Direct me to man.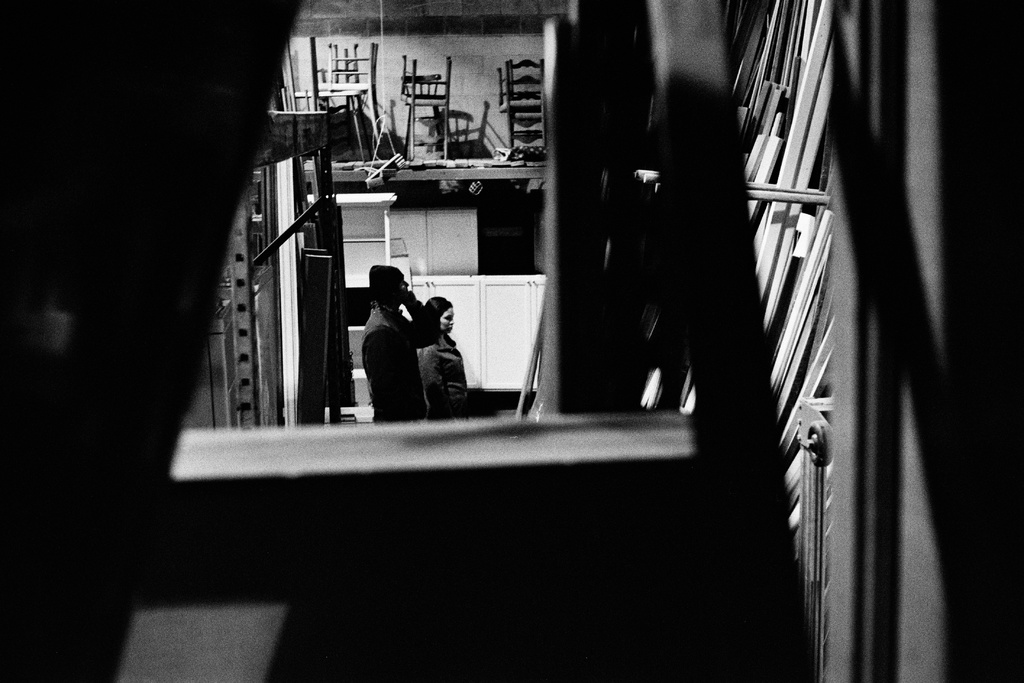
Direction: 343/252/463/414.
